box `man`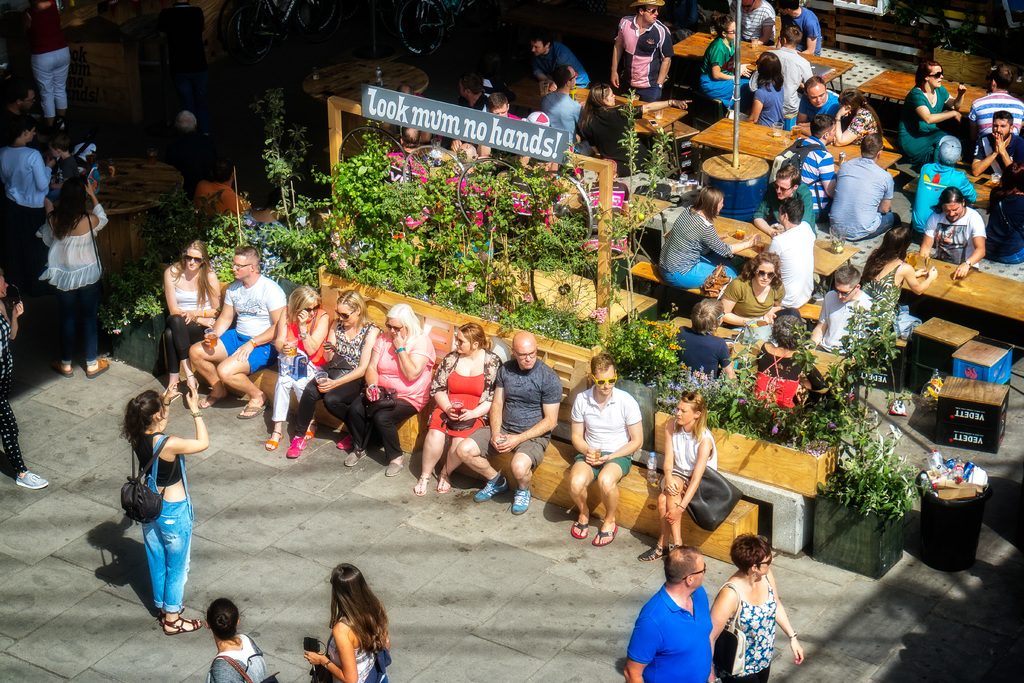
BBox(783, 115, 841, 227)
